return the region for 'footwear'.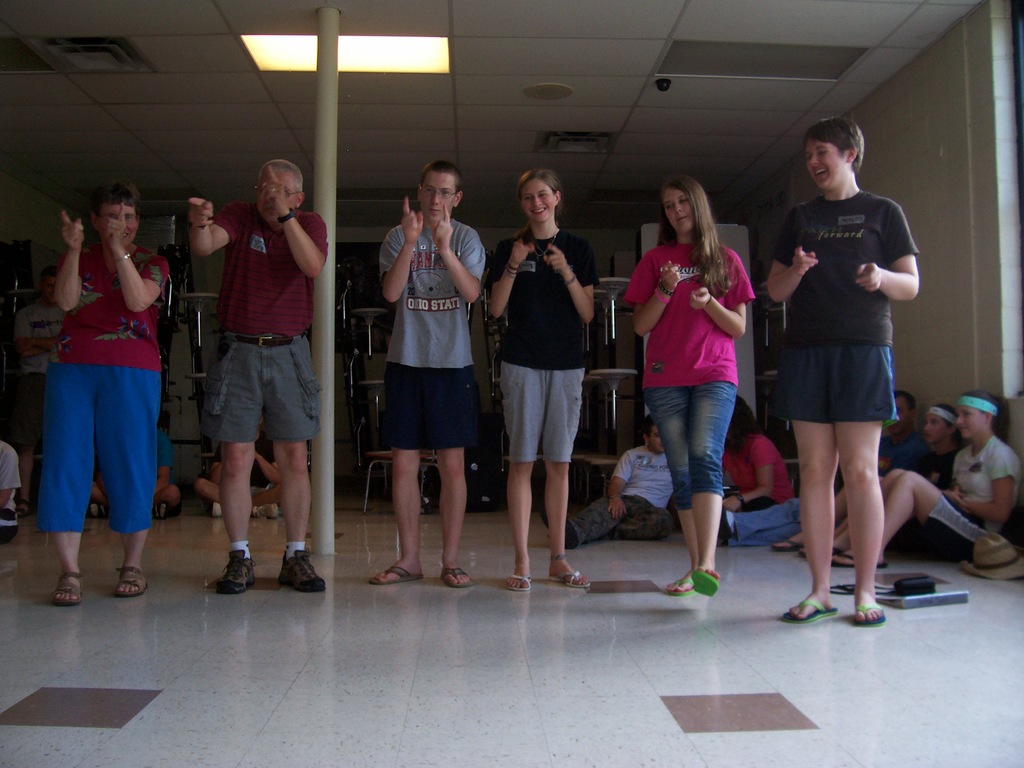
box=[829, 547, 890, 569].
